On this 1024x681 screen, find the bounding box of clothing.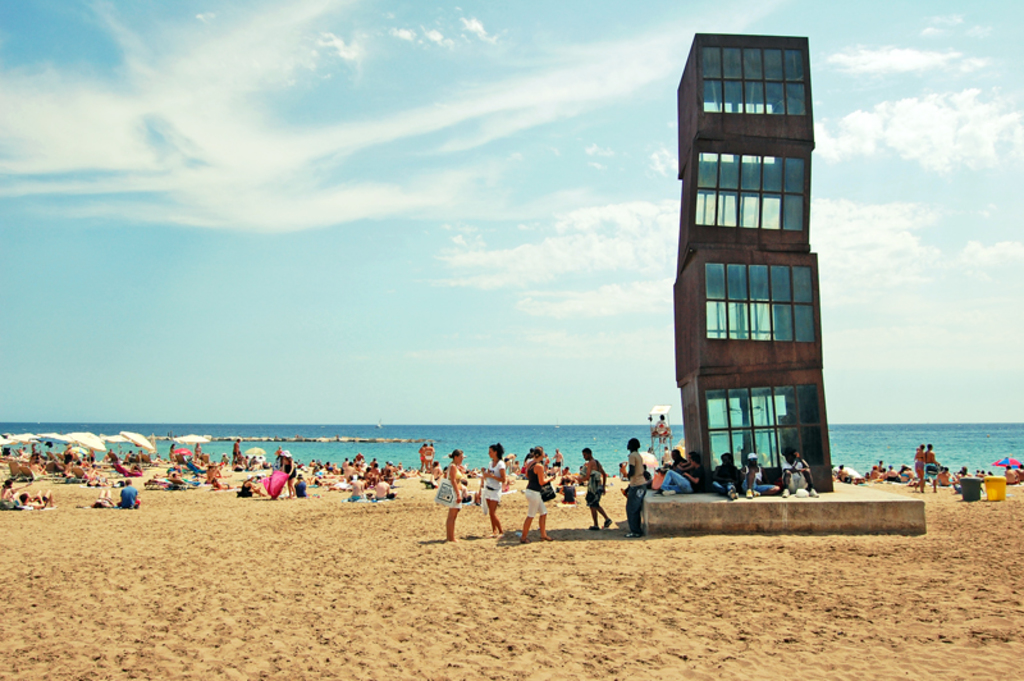
Bounding box: 588:474:604:501.
